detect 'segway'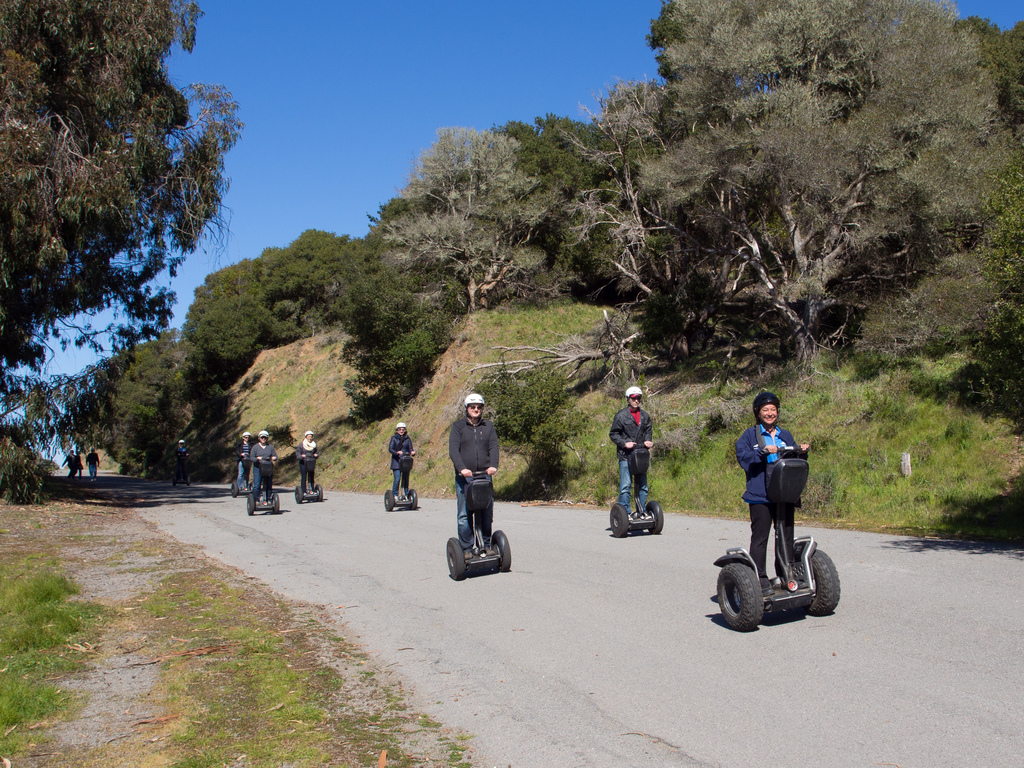
region(710, 445, 846, 634)
